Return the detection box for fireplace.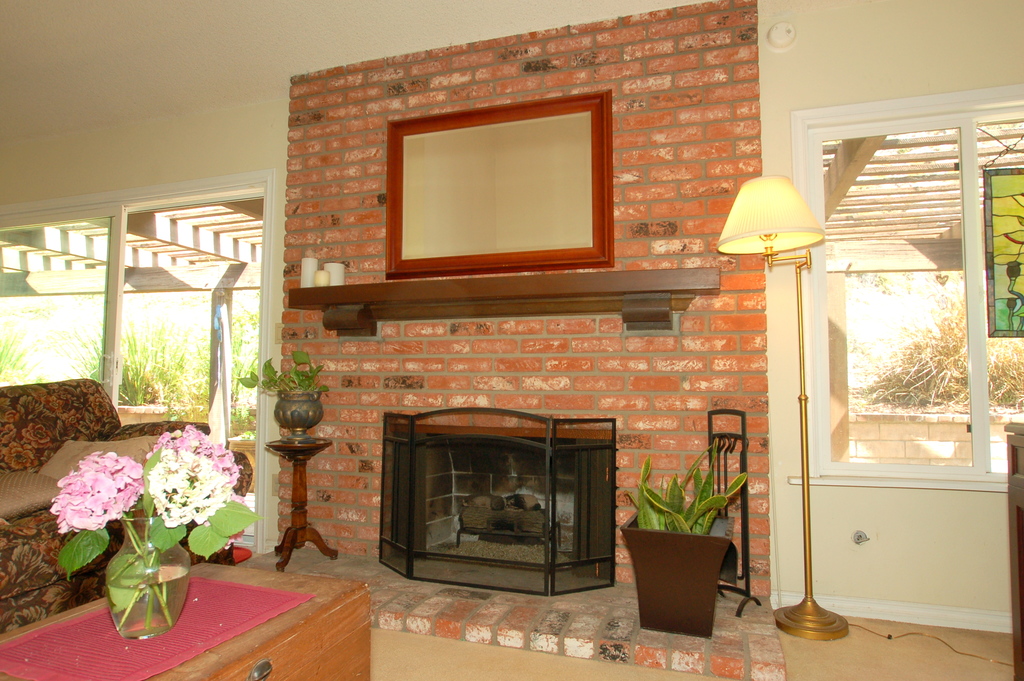
rect(377, 406, 613, 595).
